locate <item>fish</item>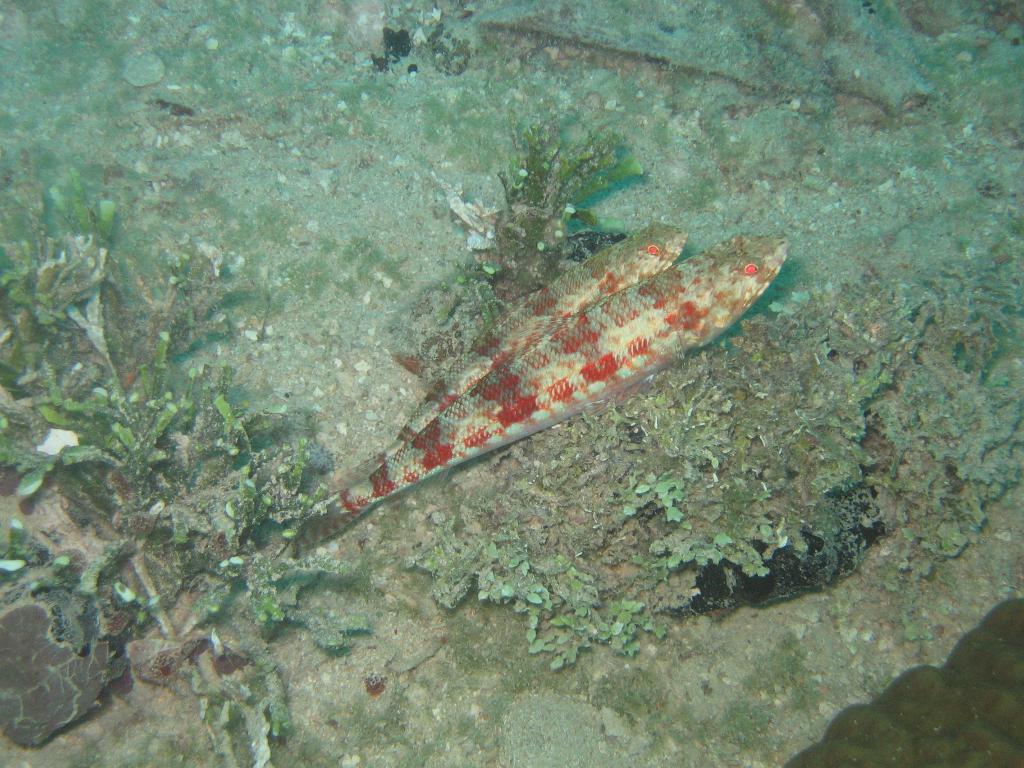
bbox=[335, 224, 685, 498]
